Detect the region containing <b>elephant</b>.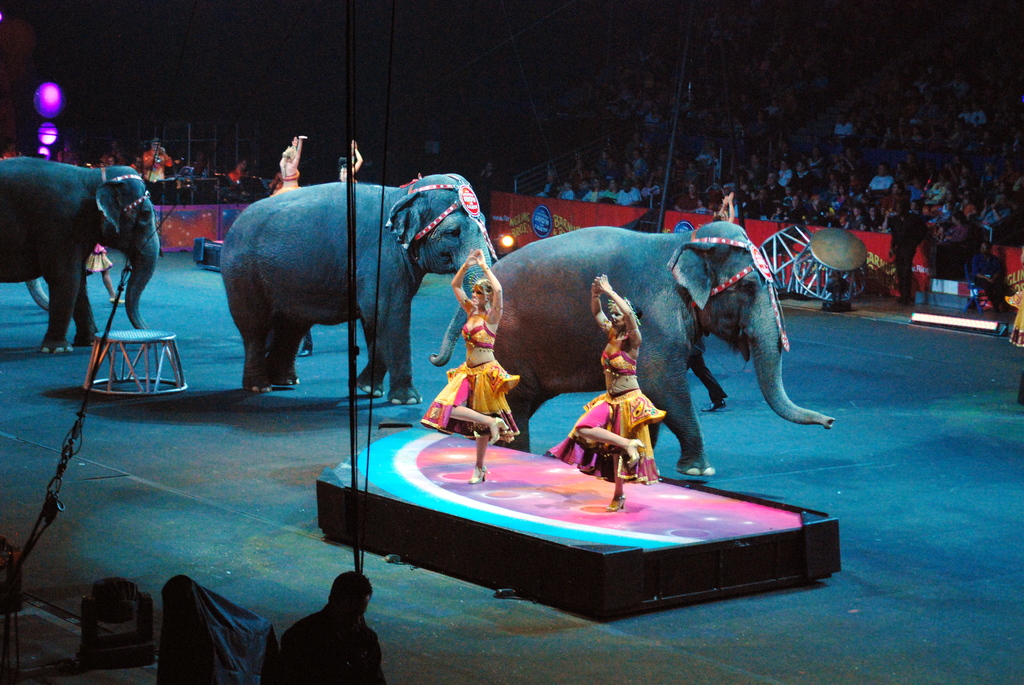
185 172 490 409.
